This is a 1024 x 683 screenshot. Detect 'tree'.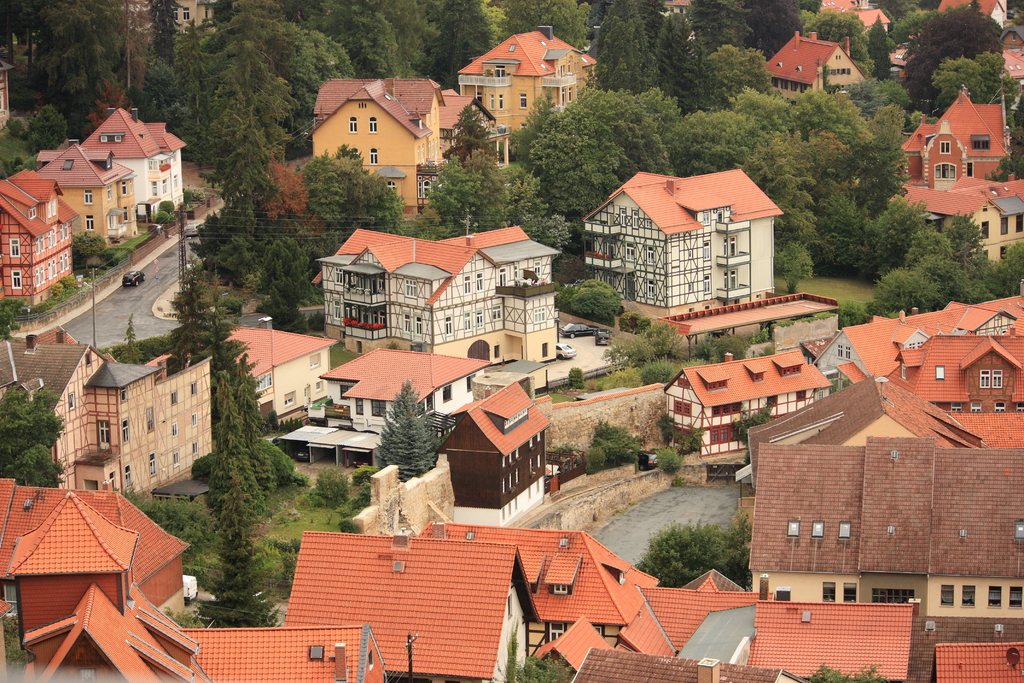
[0, 383, 68, 488].
